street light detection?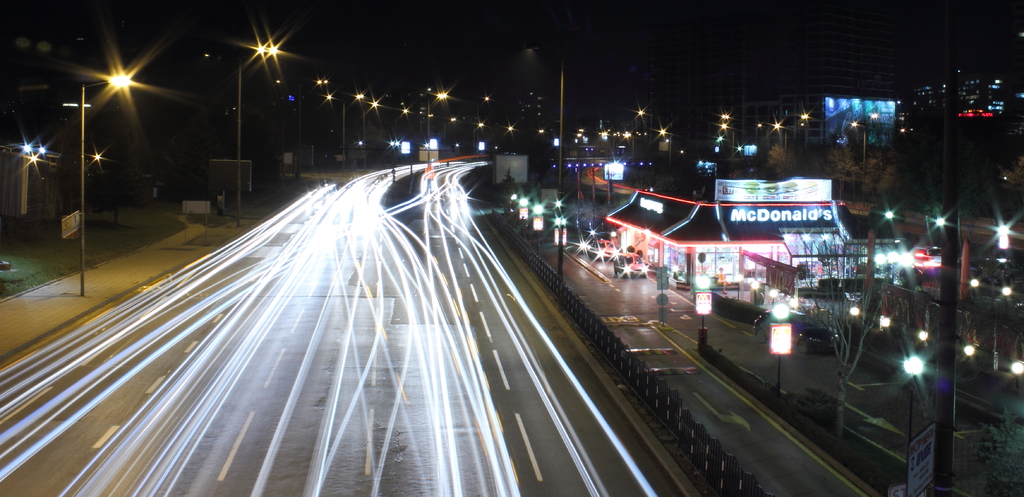
bbox(229, 46, 283, 232)
